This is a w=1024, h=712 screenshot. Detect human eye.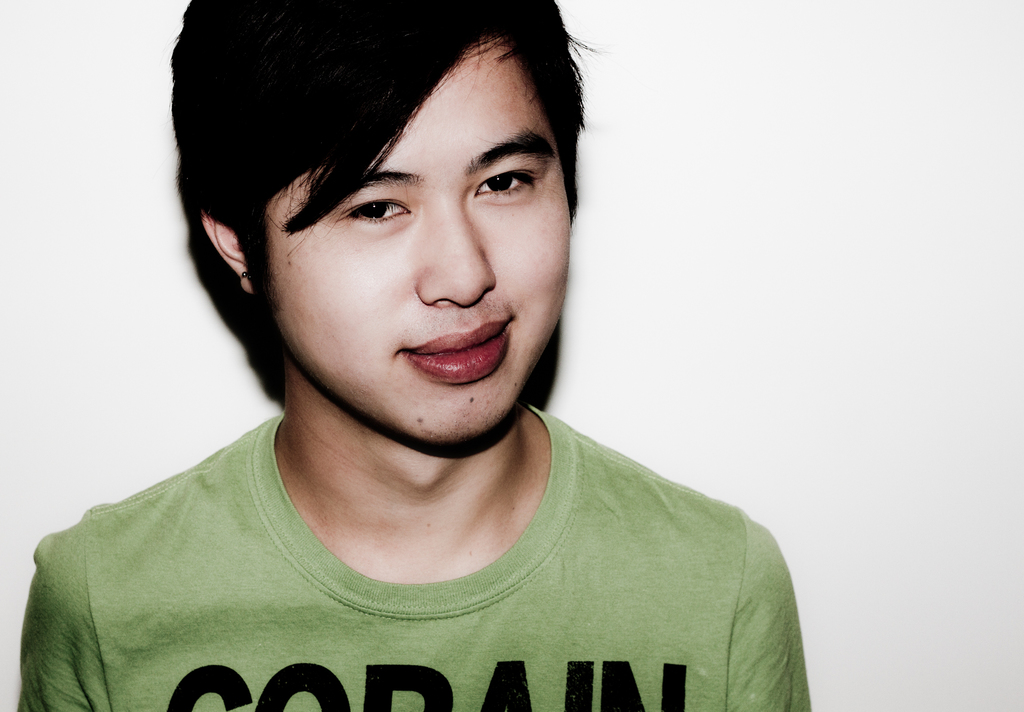
476/165/541/201.
